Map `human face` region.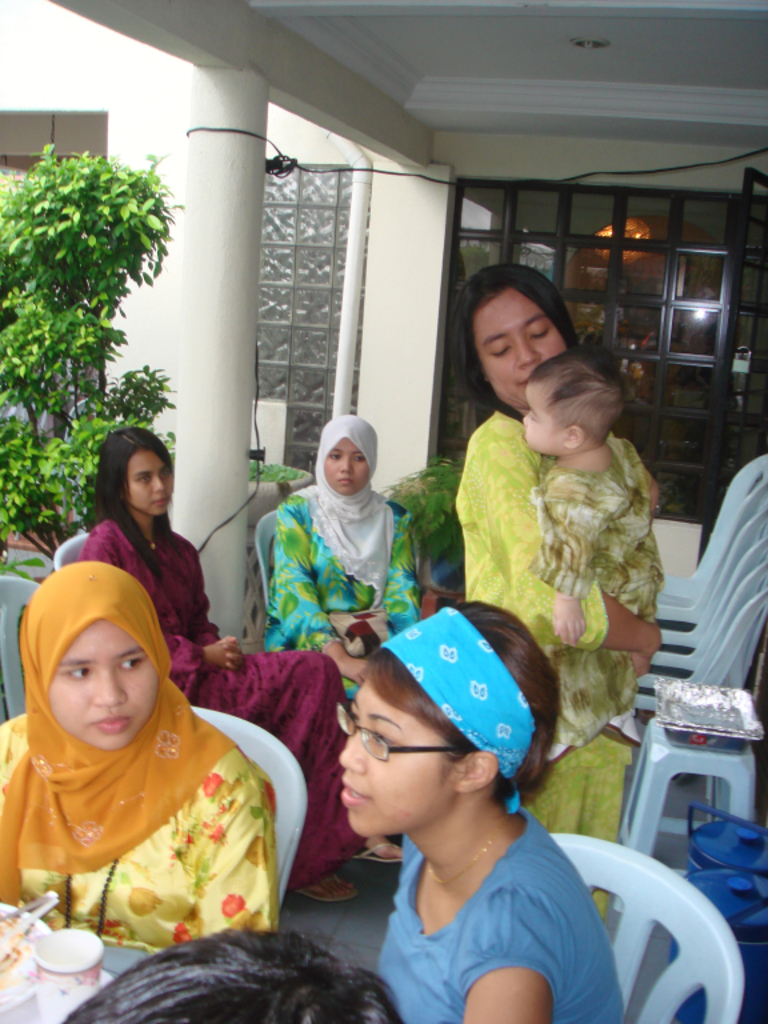
Mapped to BBox(51, 620, 159, 751).
